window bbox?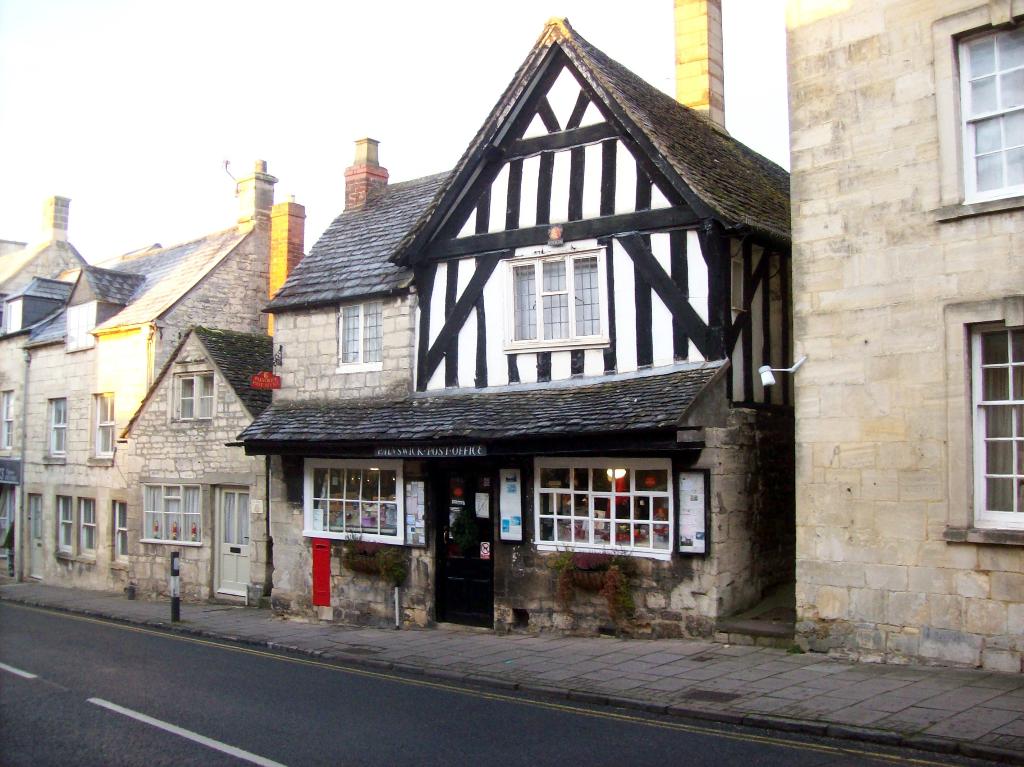
<region>5, 392, 12, 450</region>
